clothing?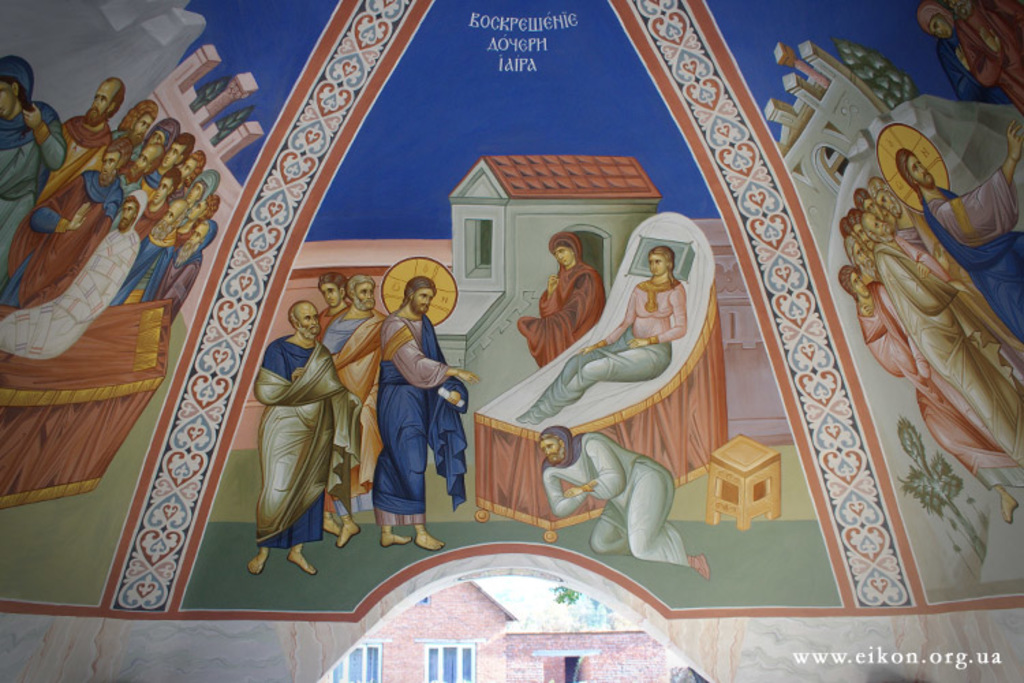
(341,302,403,501)
